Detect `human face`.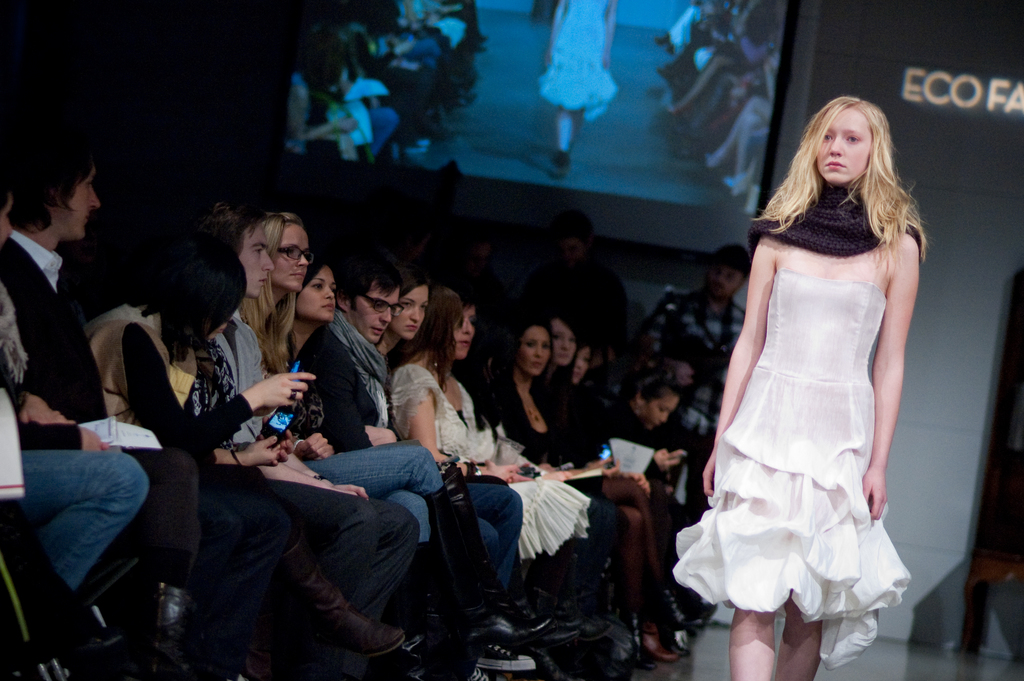
Detected at crop(553, 321, 575, 365).
